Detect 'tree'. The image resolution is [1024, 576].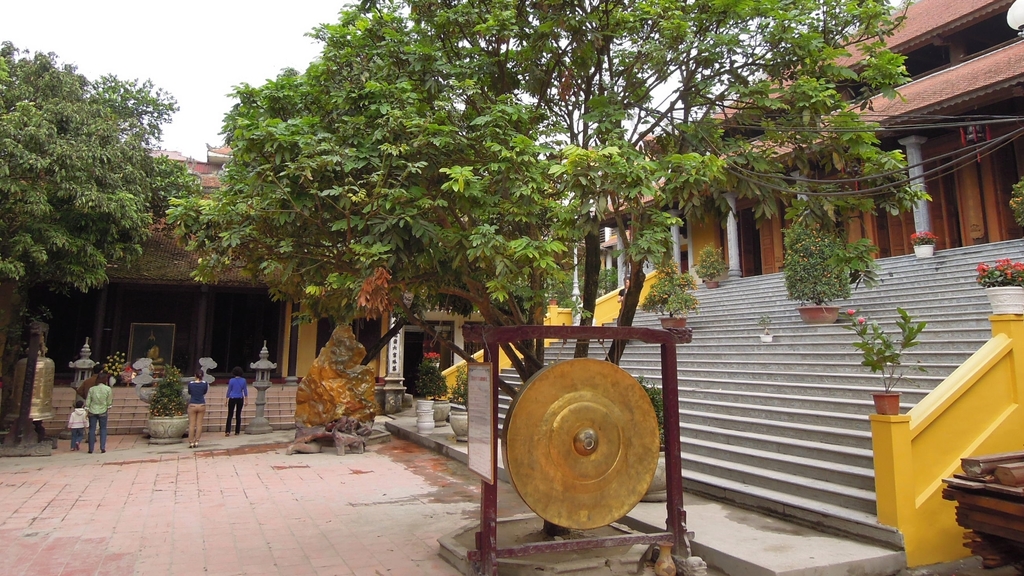
box(164, 0, 929, 541).
